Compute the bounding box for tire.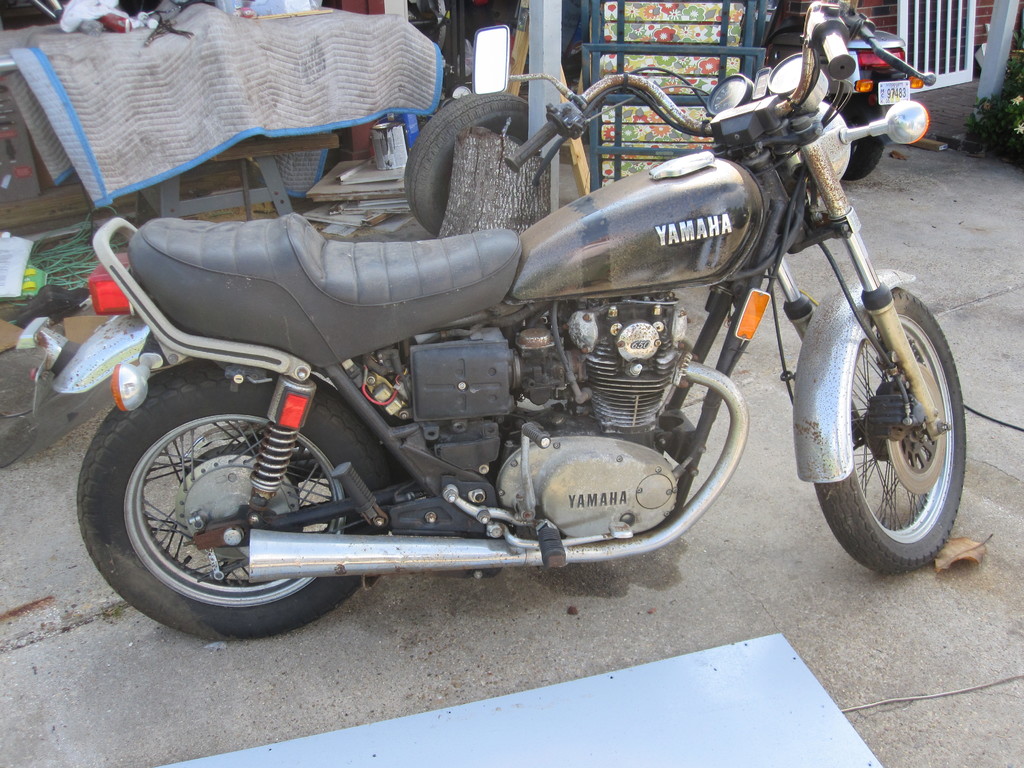
(396,86,547,243).
